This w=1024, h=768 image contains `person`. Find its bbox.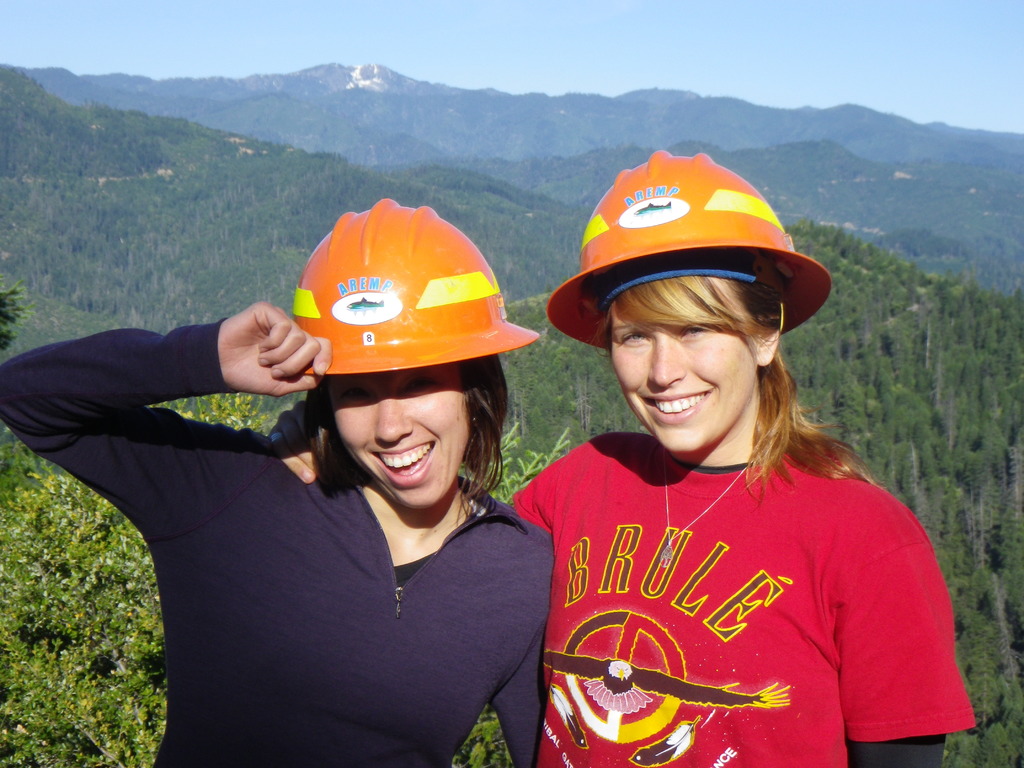
[508, 180, 958, 752].
